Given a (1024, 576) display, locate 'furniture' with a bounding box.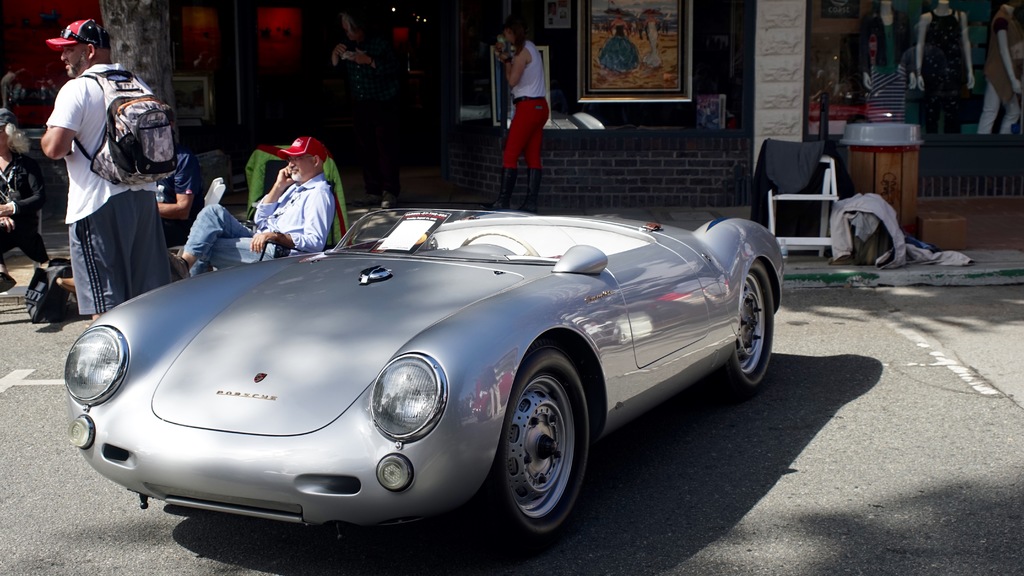
Located: Rect(169, 176, 227, 255).
